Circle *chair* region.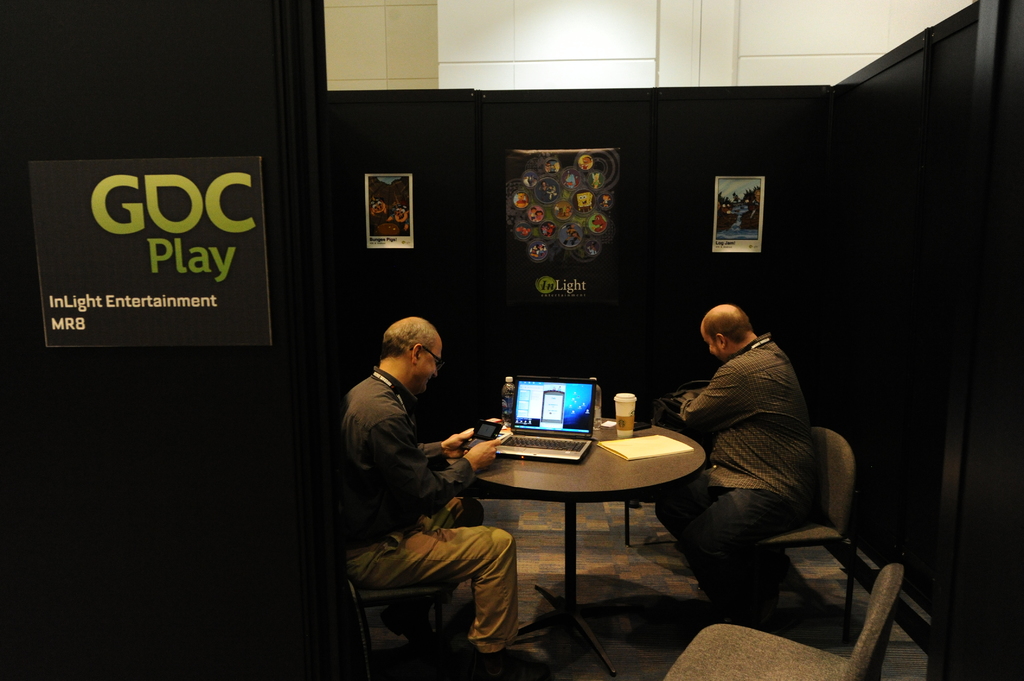
Region: (658,565,905,680).
